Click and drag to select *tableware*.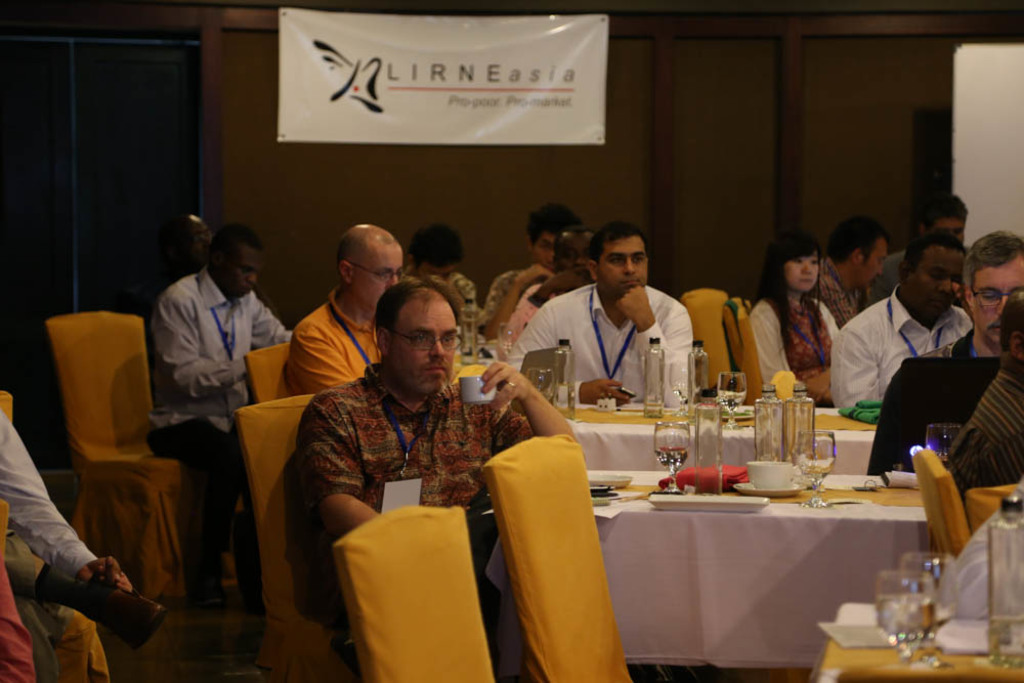
Selection: {"x1": 602, "y1": 490, "x2": 639, "y2": 504}.
